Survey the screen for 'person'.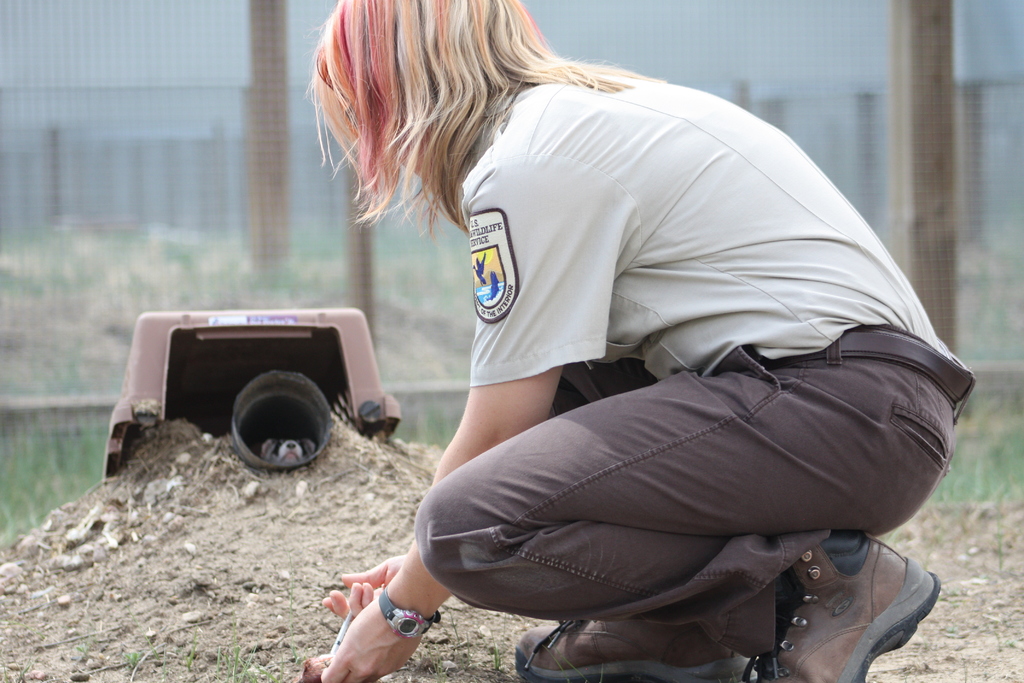
Survey found: bbox=(305, 0, 980, 682).
